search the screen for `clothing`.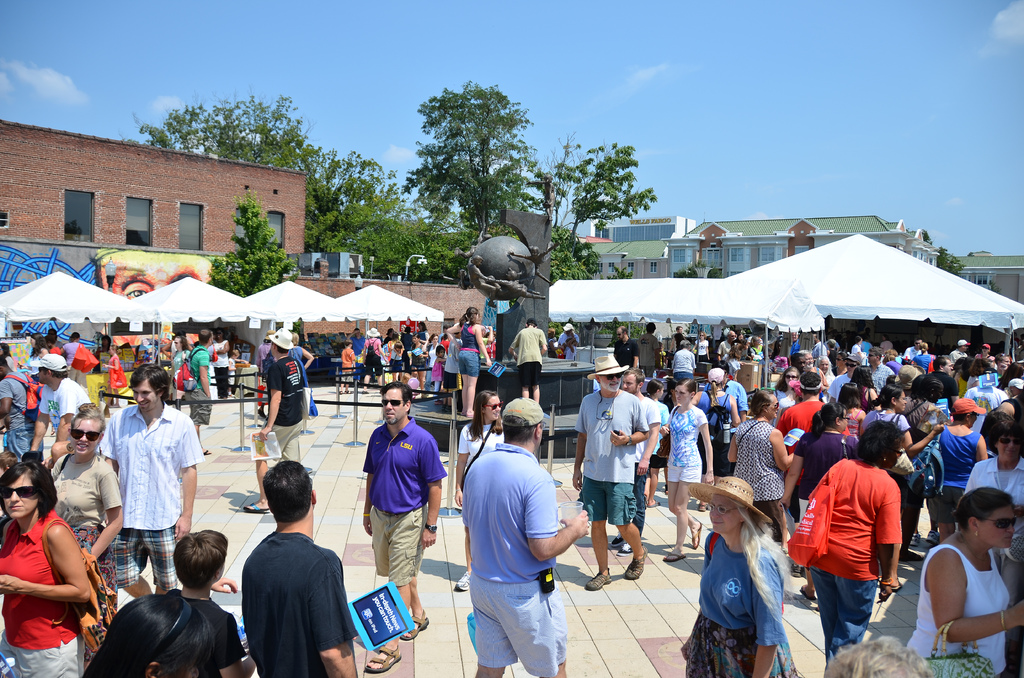
Found at rect(460, 419, 501, 513).
